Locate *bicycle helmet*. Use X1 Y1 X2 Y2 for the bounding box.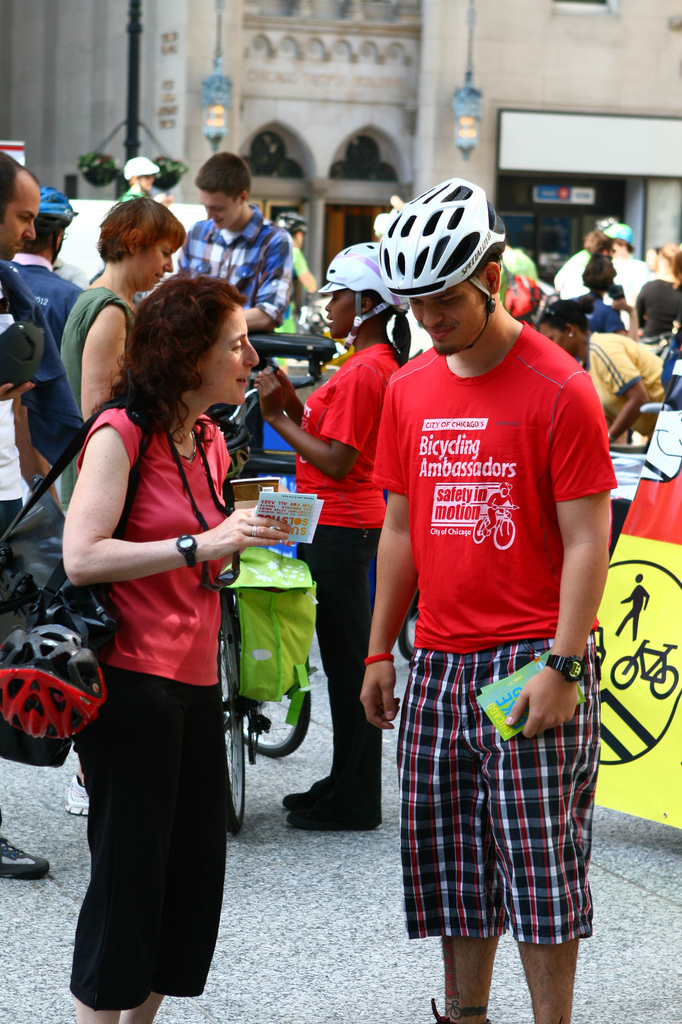
315 244 405 335.
